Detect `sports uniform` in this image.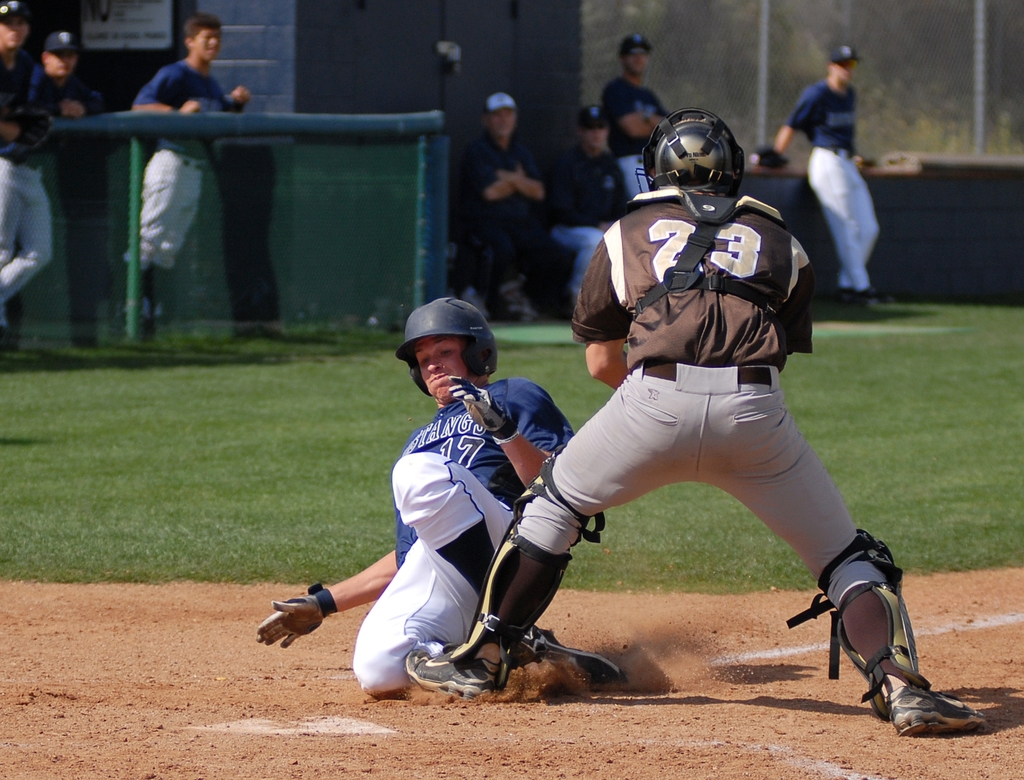
Detection: region(0, 67, 66, 336).
